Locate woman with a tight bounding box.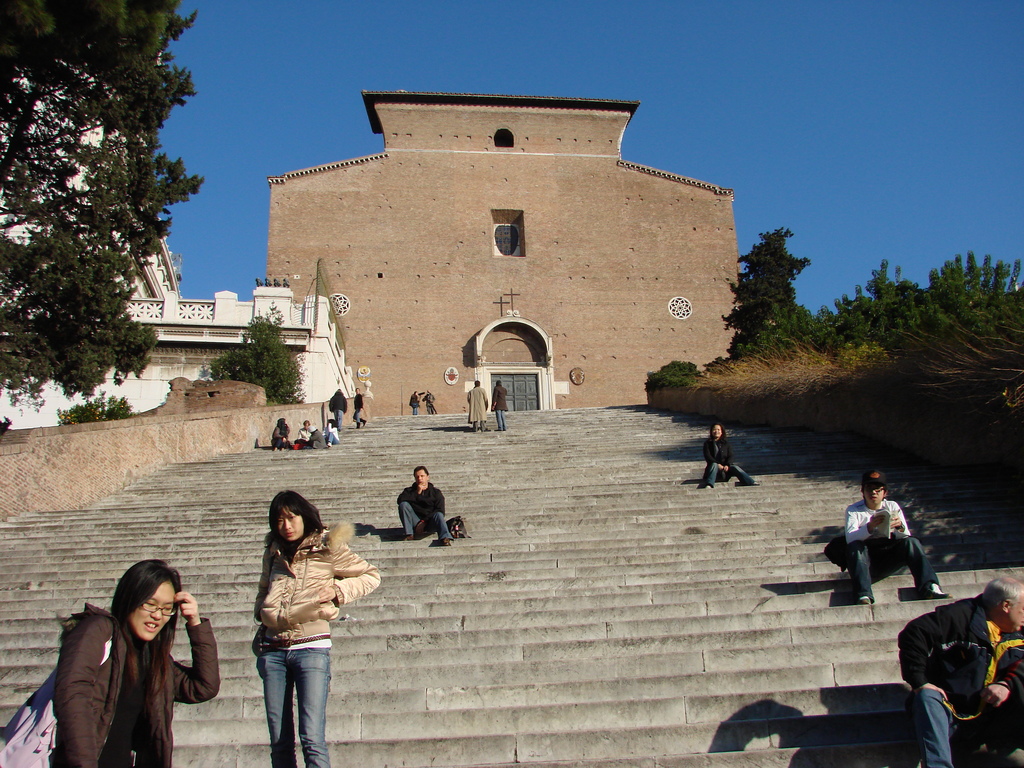
33,568,209,765.
